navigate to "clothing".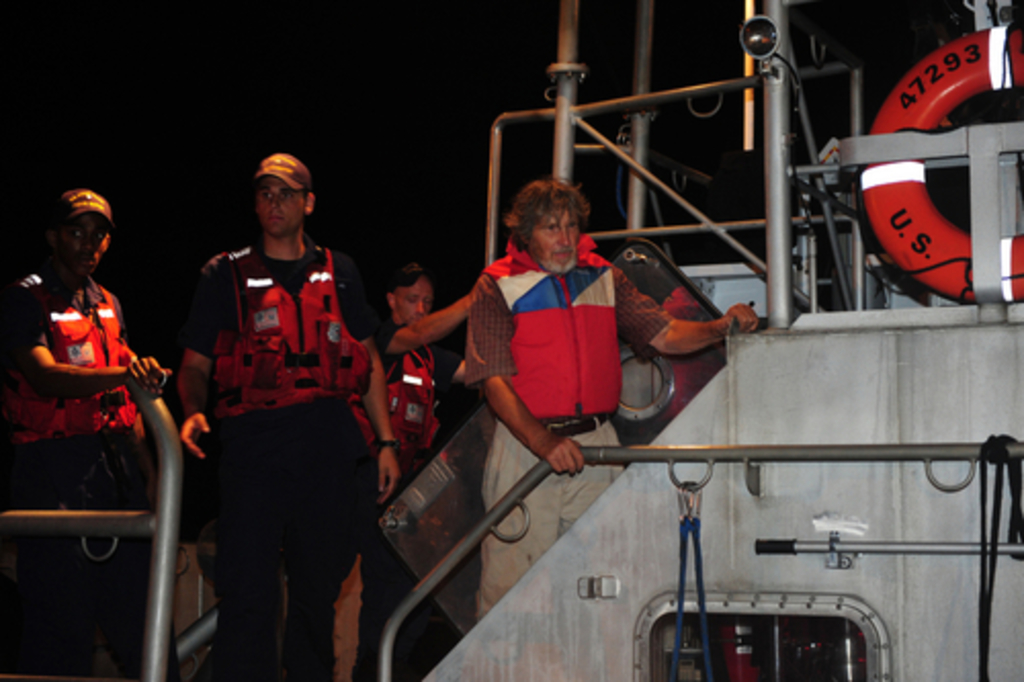
Navigation target: BBox(356, 324, 459, 680).
